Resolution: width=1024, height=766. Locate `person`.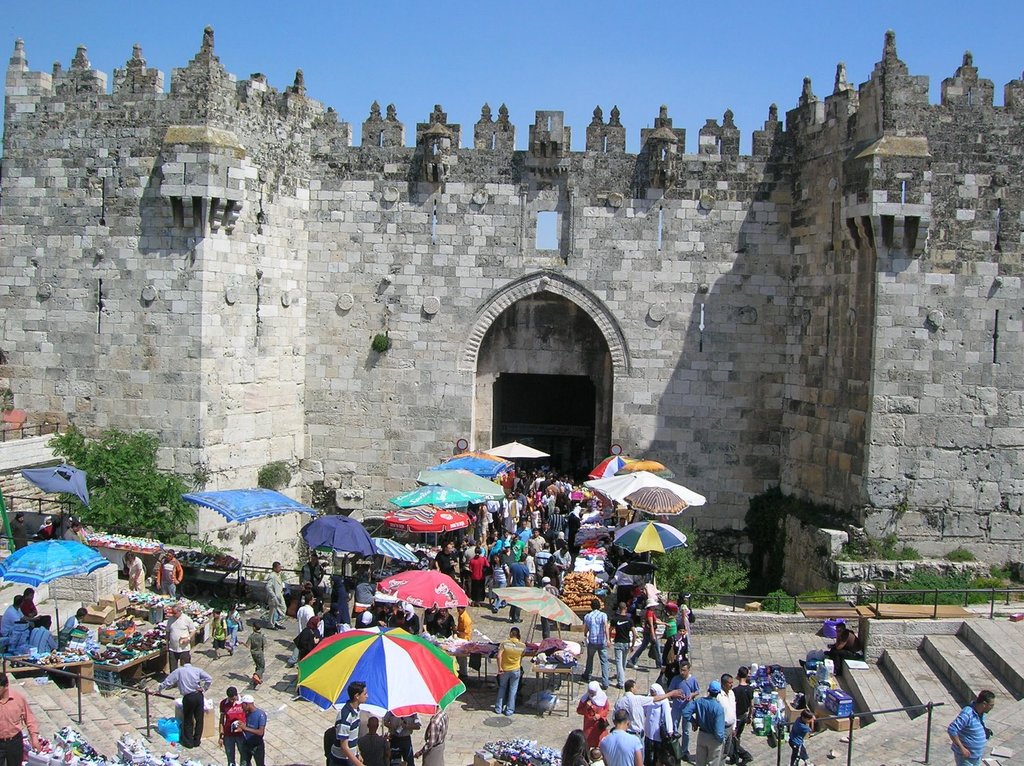
region(359, 716, 392, 765).
